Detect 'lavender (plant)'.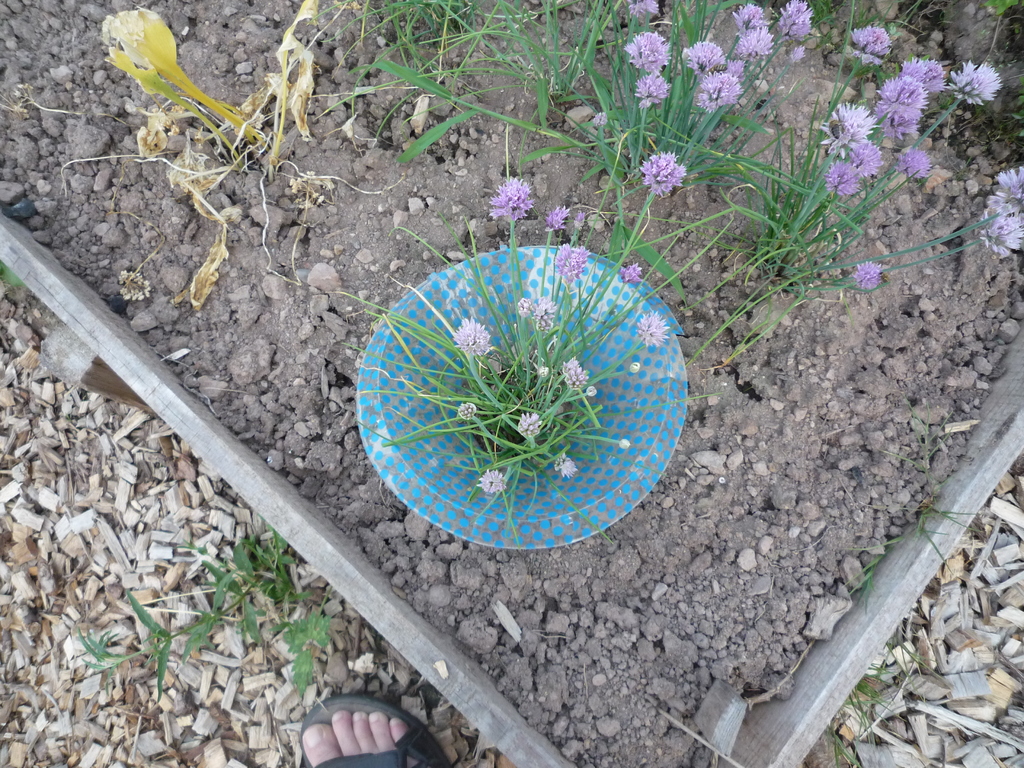
Detected at l=762, t=94, r=882, b=246.
